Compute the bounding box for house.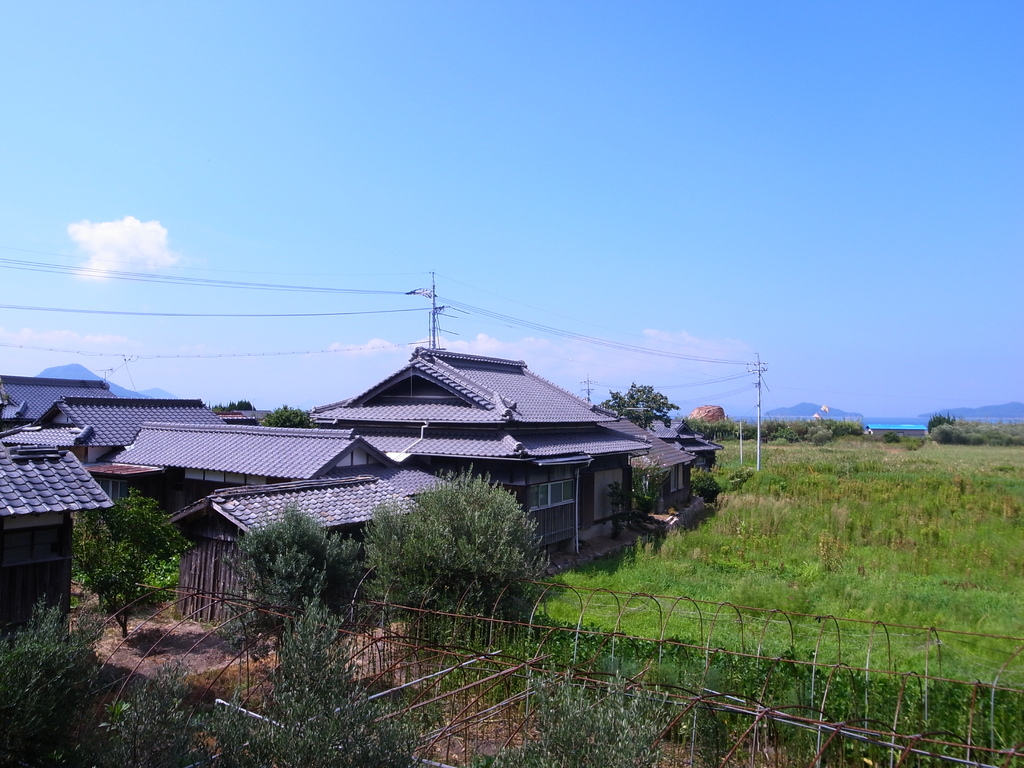
[611, 394, 687, 511].
